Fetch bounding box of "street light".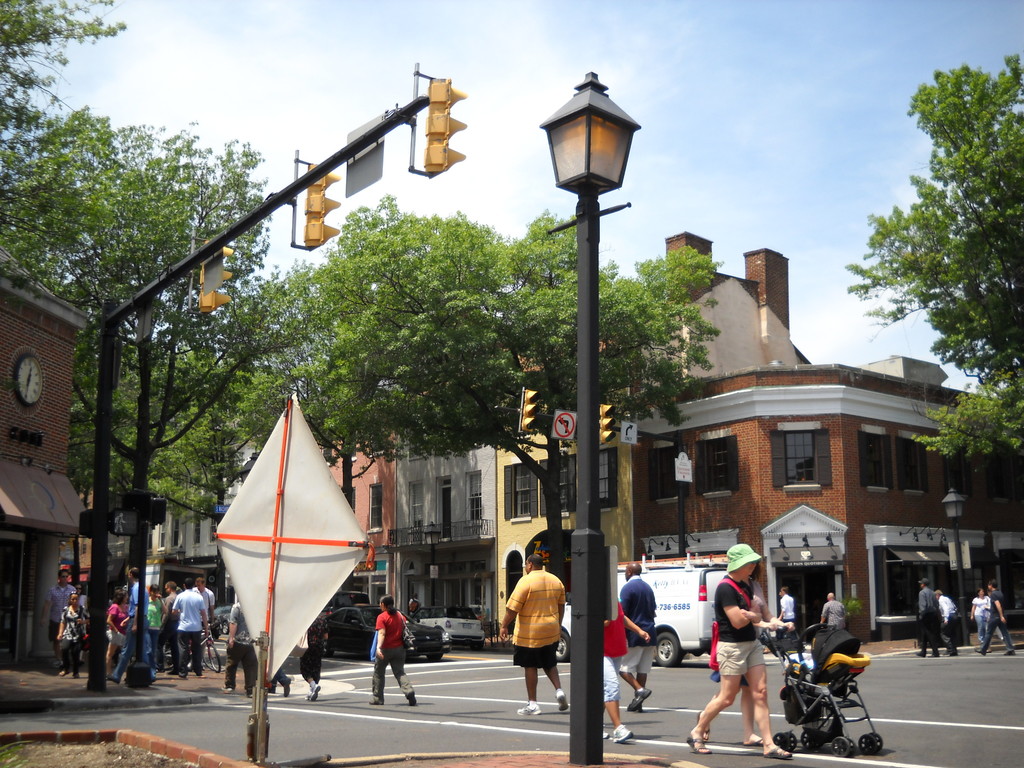
Bbox: [left=938, top=479, right=976, bottom=650].
